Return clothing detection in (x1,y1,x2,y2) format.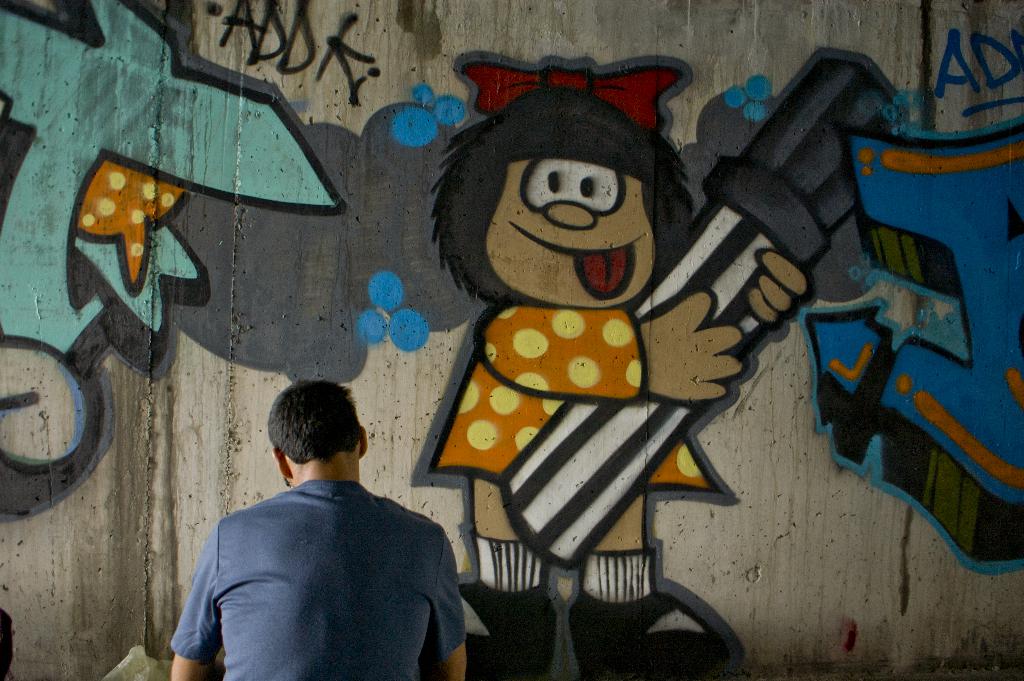
(172,479,468,680).
